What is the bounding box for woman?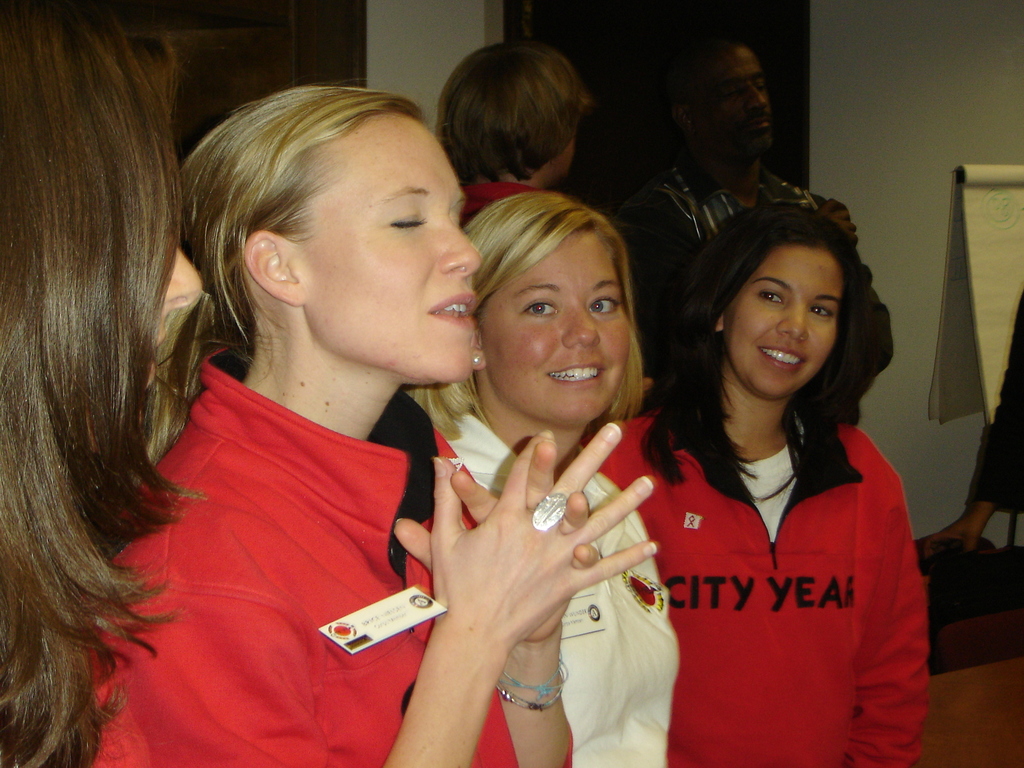
left=399, top=186, right=678, bottom=767.
